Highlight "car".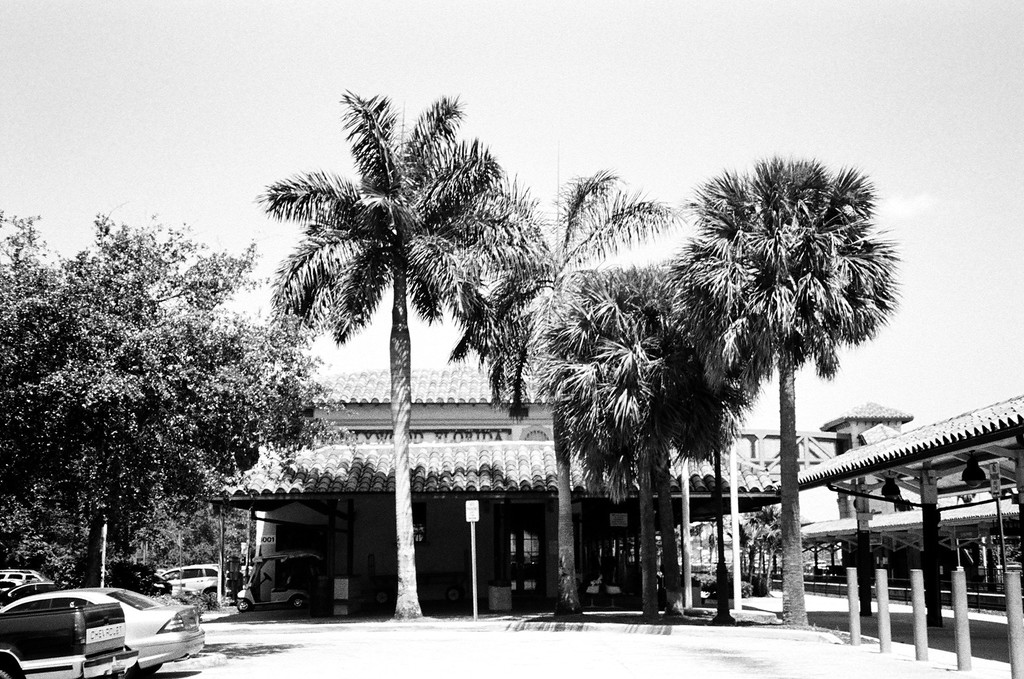
Highlighted region: pyautogui.locateOnScreen(0, 568, 52, 587).
